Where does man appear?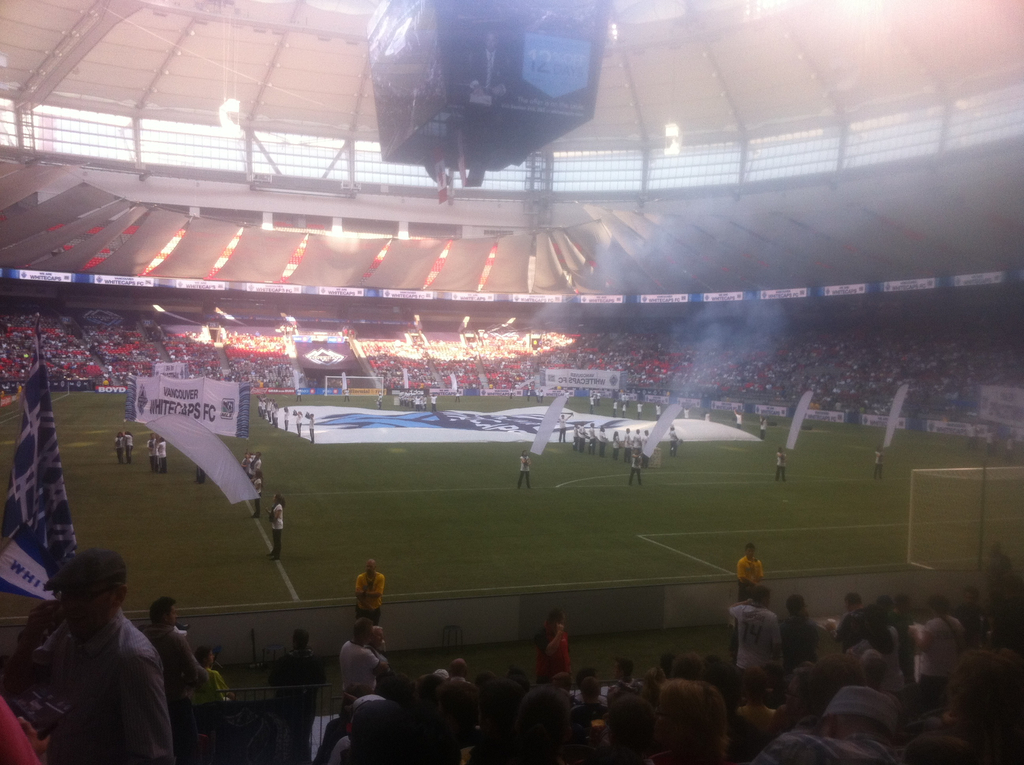
Appears at <box>588,394,595,414</box>.
